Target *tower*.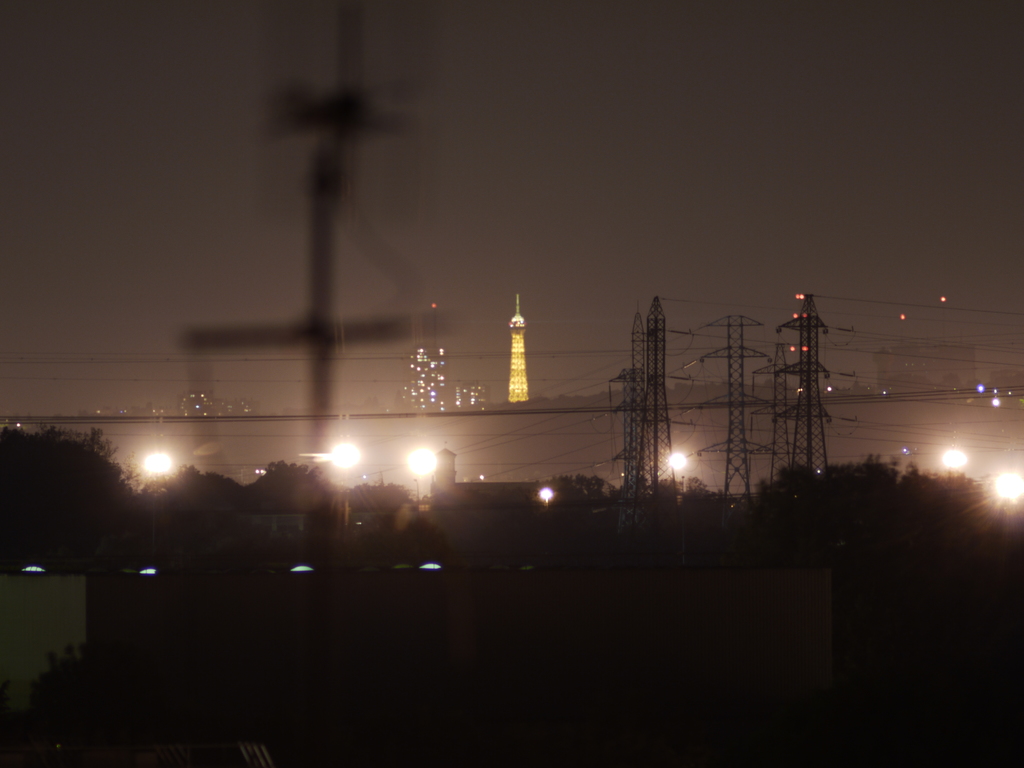
Target region: bbox=[698, 310, 767, 507].
